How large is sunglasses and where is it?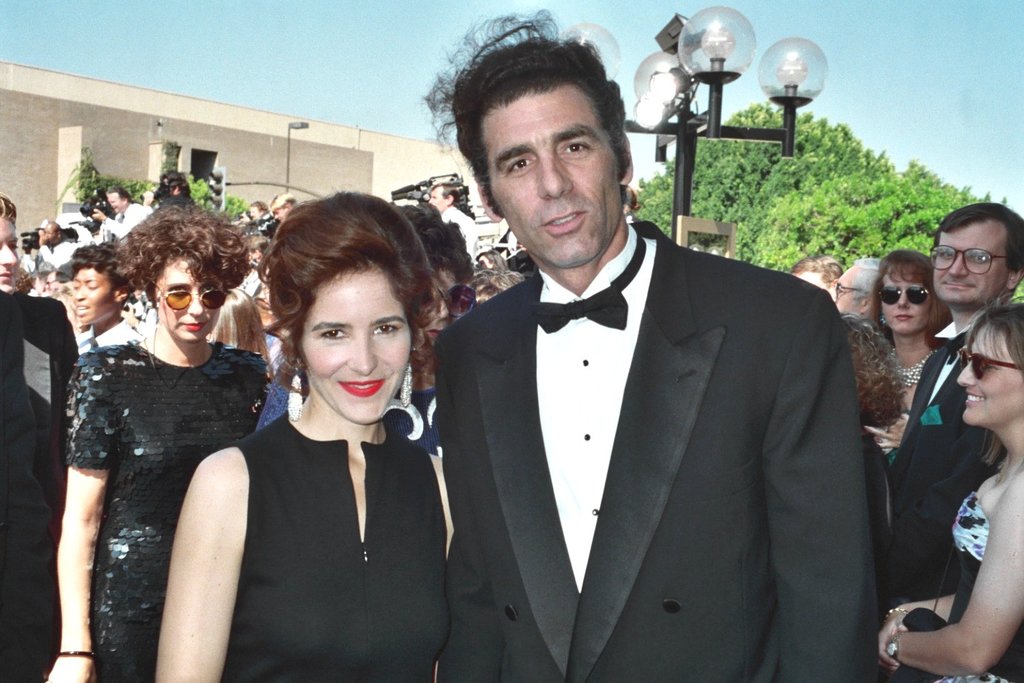
Bounding box: crop(961, 350, 1023, 379).
